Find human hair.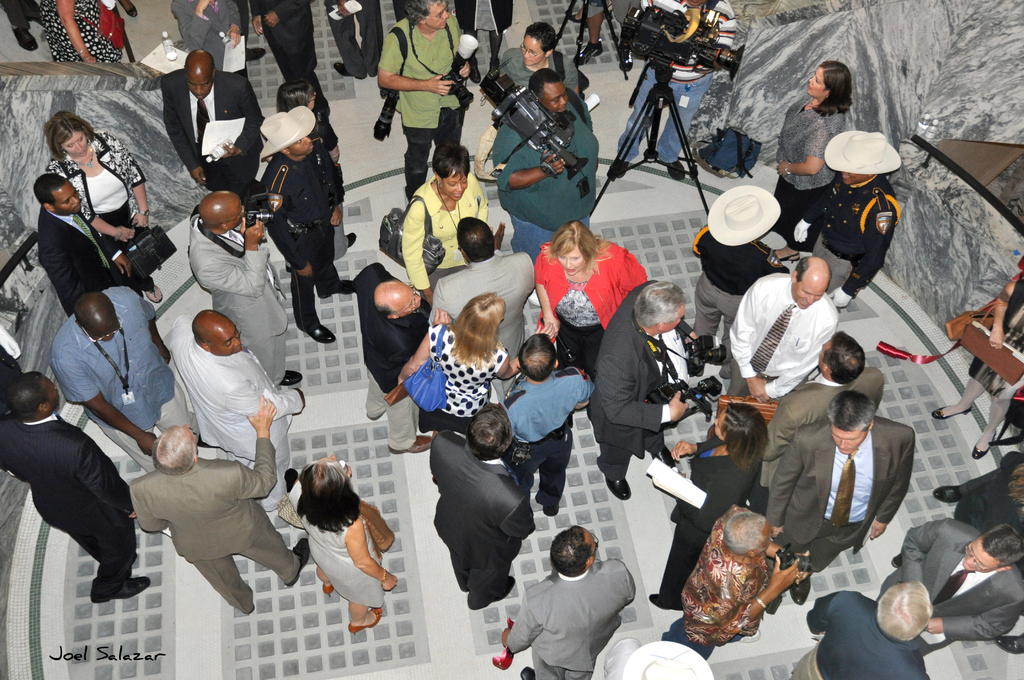
<box>372,293,393,316</box>.
